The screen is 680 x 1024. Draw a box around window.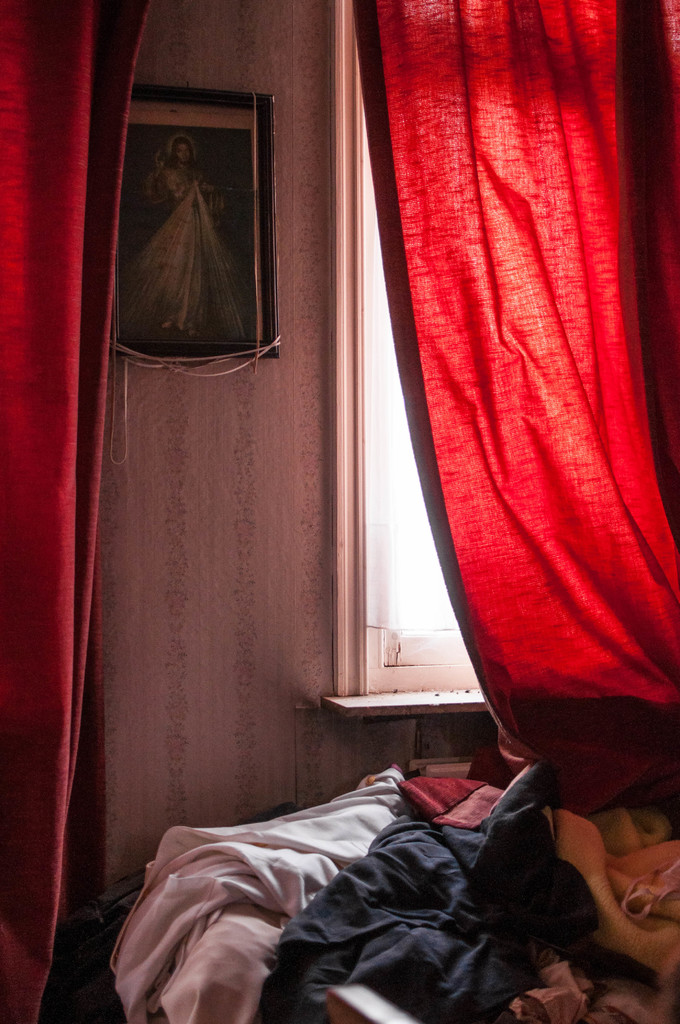
rect(321, 0, 679, 721).
